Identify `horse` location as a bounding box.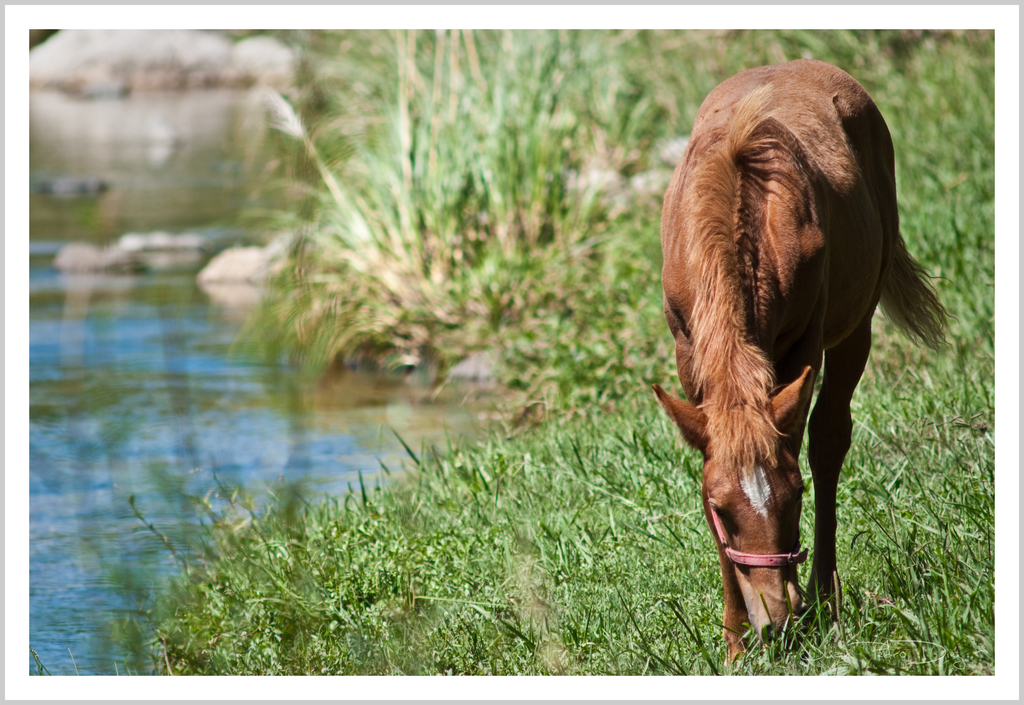
<region>655, 51, 948, 644</region>.
